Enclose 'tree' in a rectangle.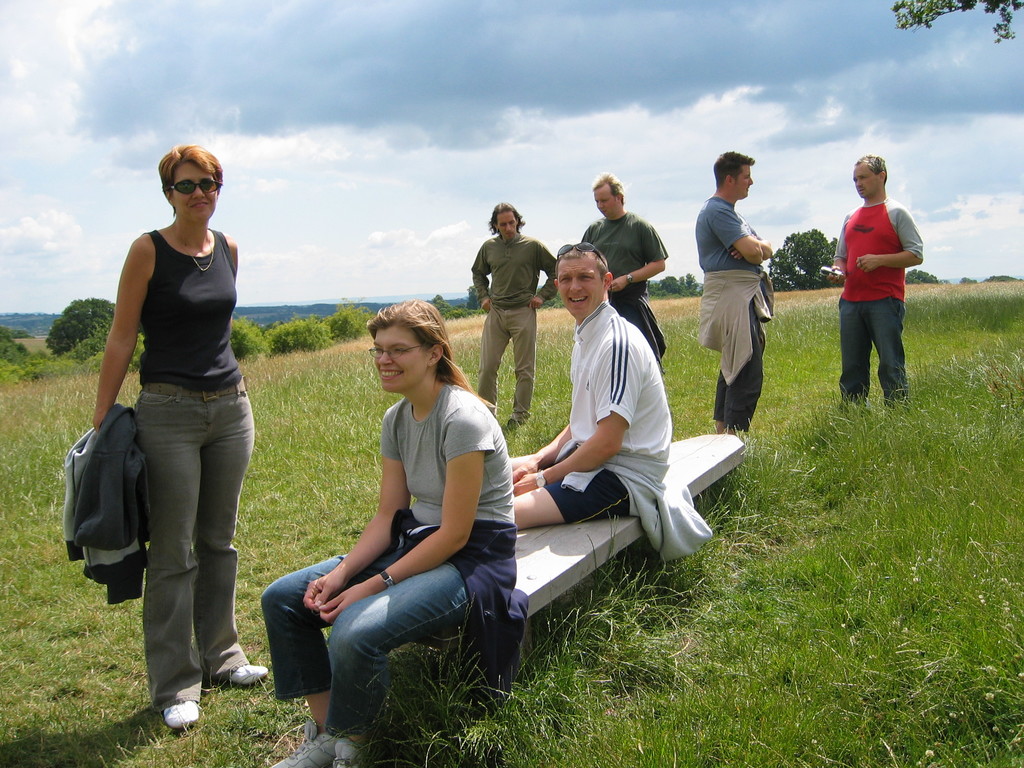
detection(893, 0, 1023, 40).
